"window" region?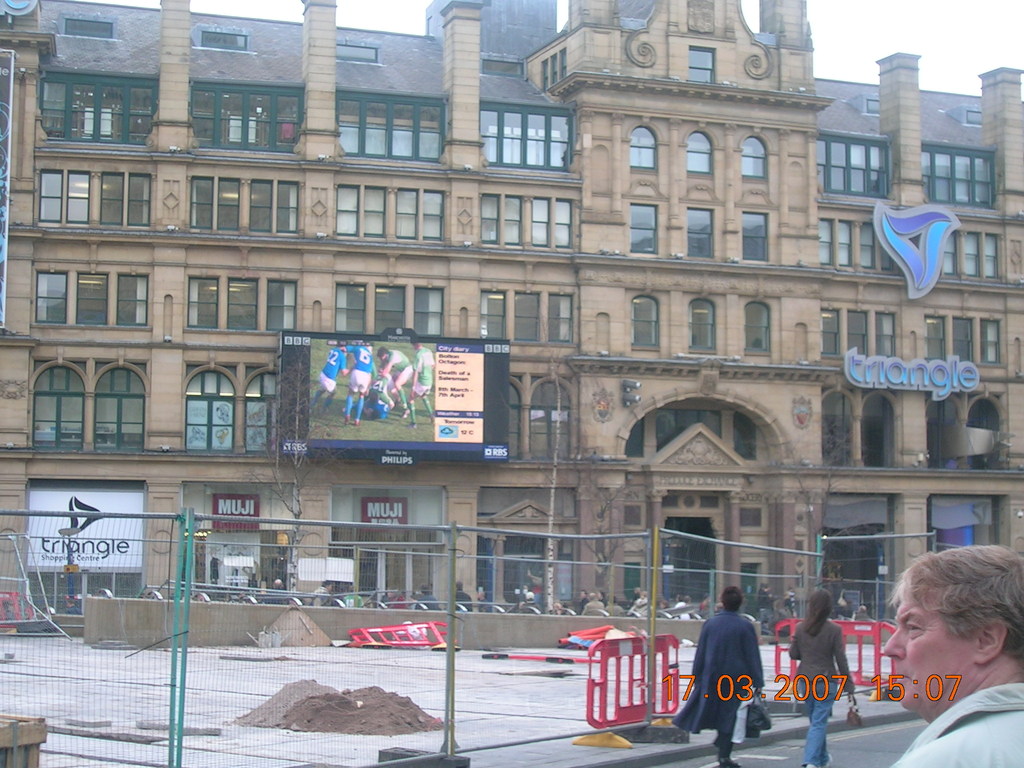
region(248, 375, 278, 456)
